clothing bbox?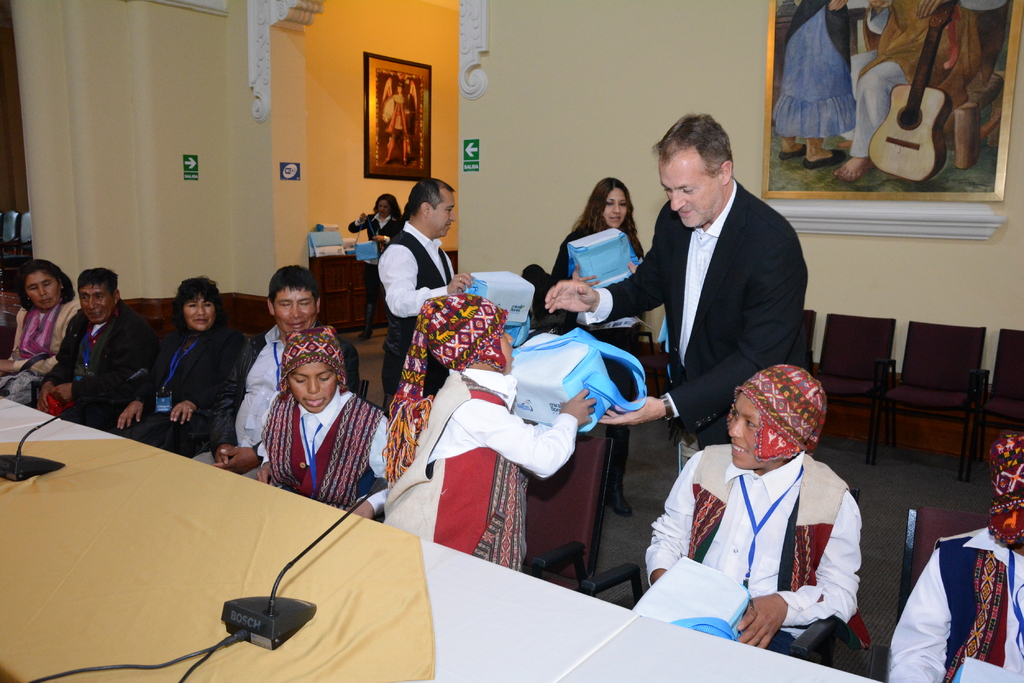
417, 361, 564, 585
